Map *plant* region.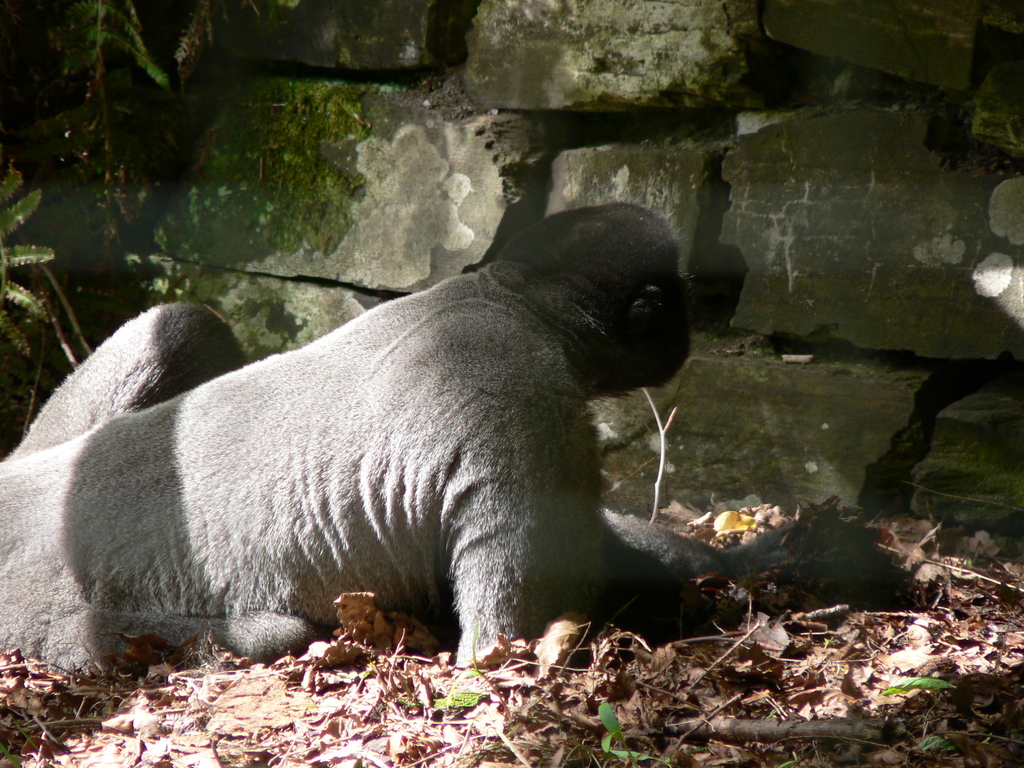
Mapped to select_region(593, 698, 673, 767).
